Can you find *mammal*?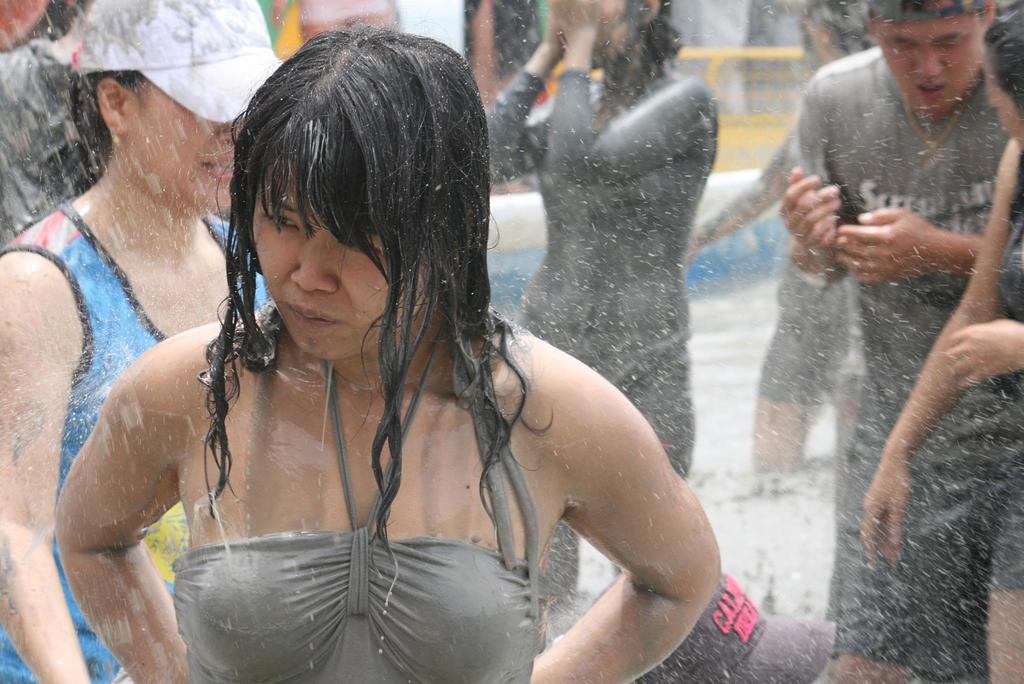
Yes, bounding box: bbox=[0, 0, 101, 244].
